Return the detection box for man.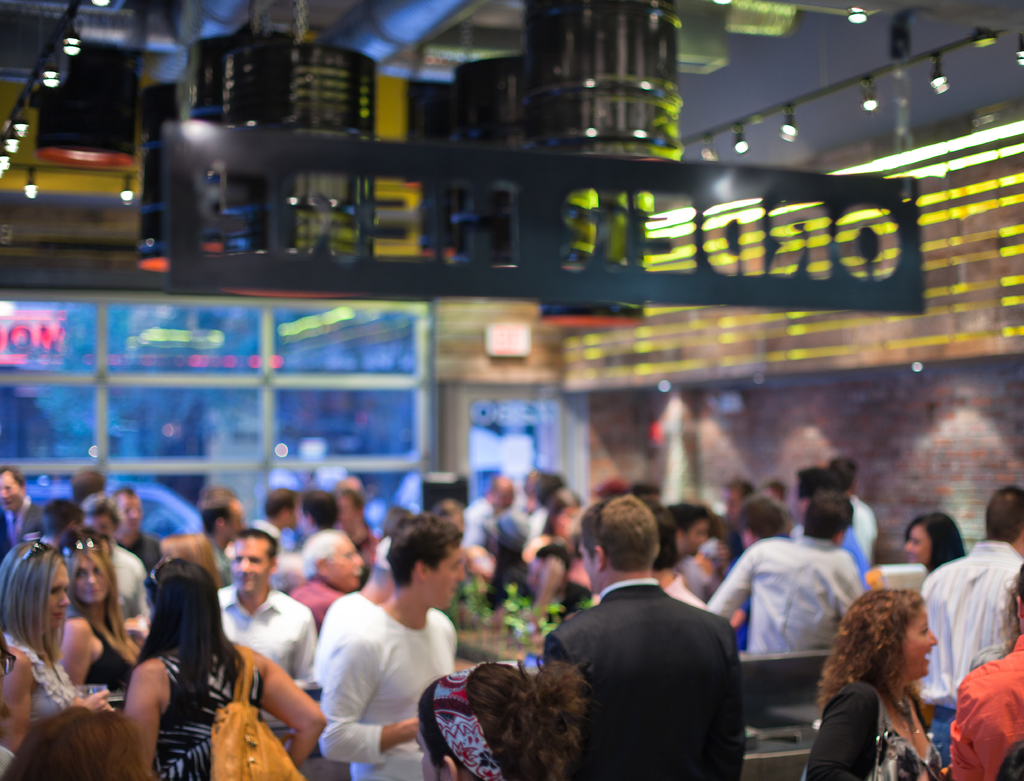
[x1=296, y1=494, x2=343, y2=575].
